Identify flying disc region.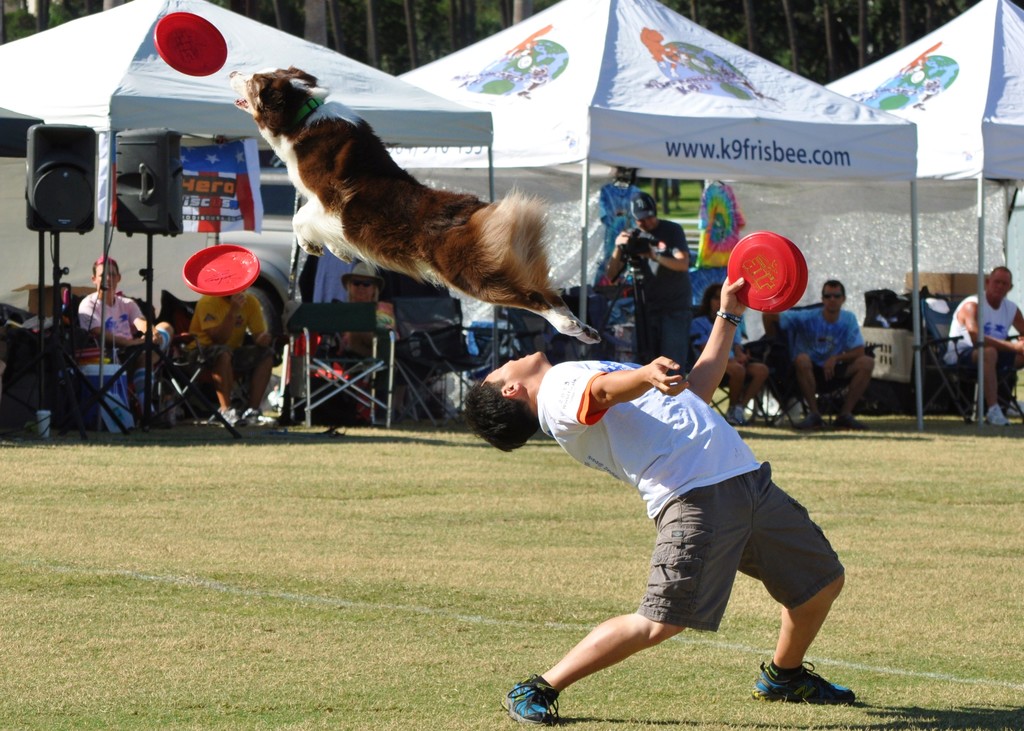
Region: l=154, t=11, r=228, b=77.
